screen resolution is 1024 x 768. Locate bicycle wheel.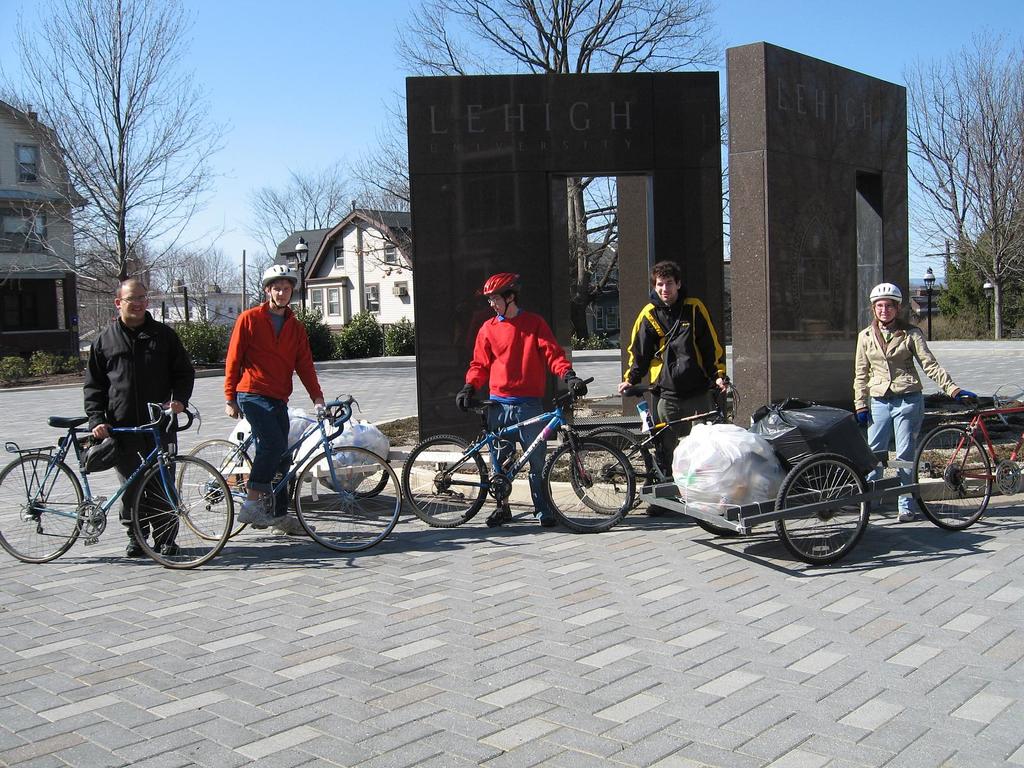
565,414,655,520.
